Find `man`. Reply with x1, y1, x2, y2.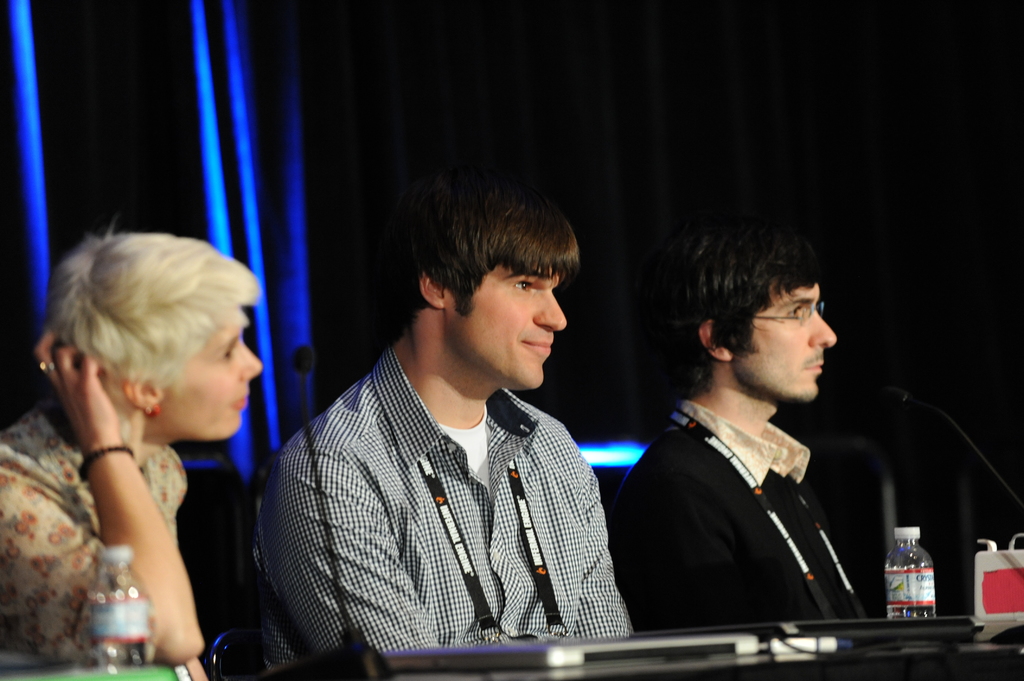
257, 169, 644, 680.
